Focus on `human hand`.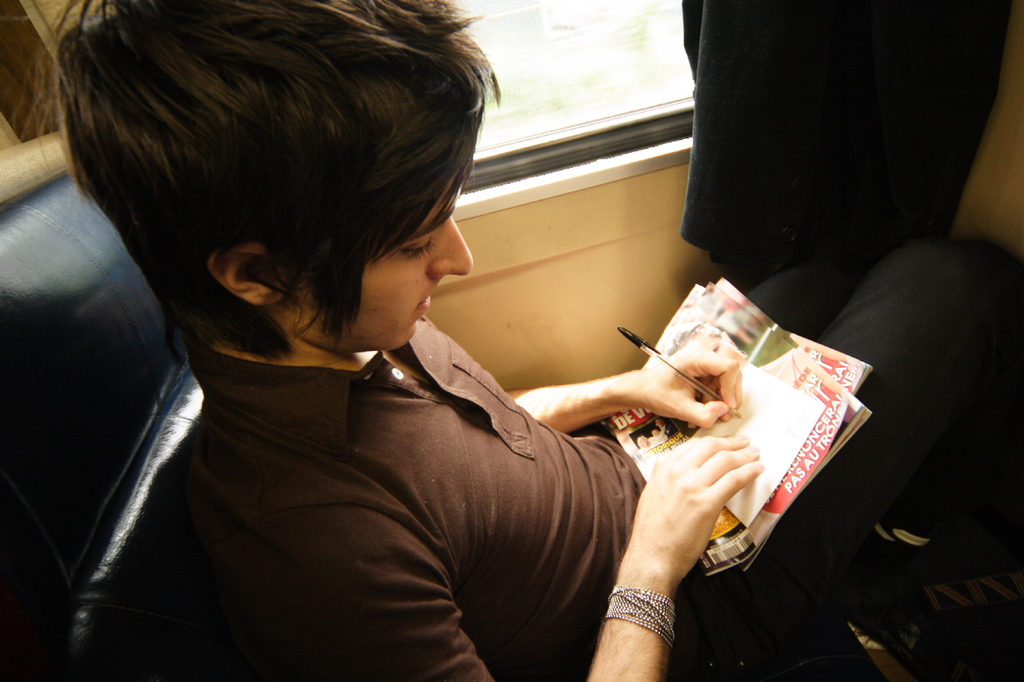
Focused at box(629, 424, 782, 610).
